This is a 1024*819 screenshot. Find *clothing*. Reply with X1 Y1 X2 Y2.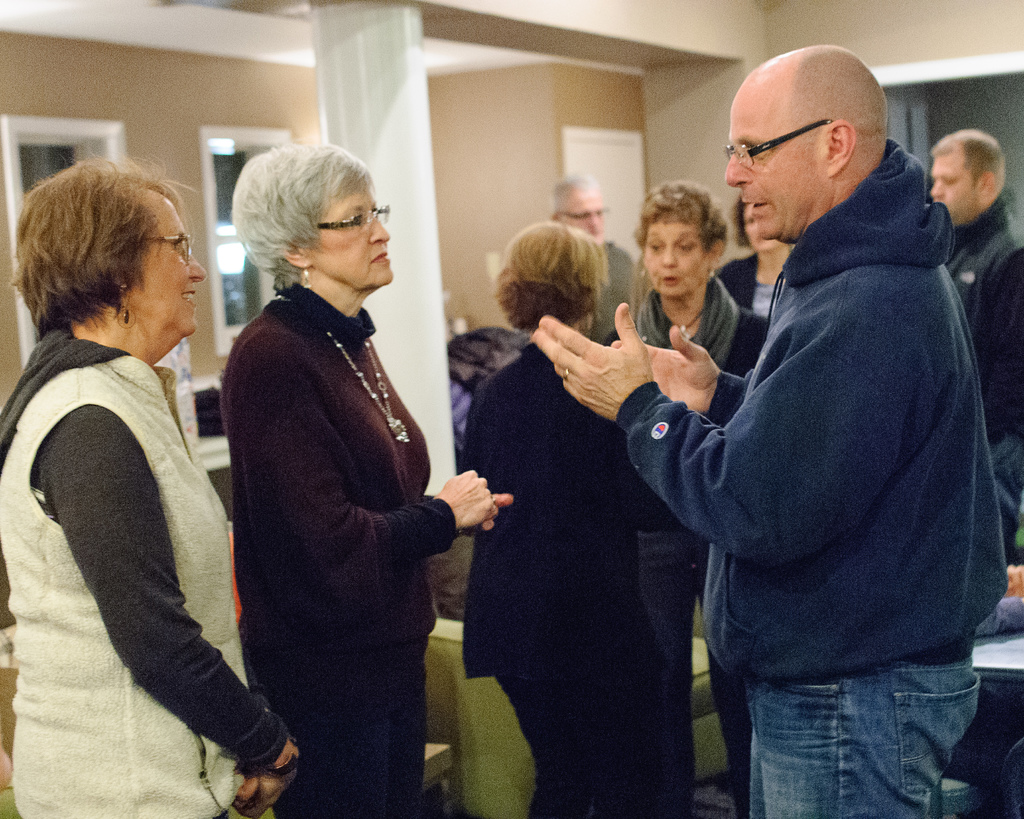
621 145 1010 818.
